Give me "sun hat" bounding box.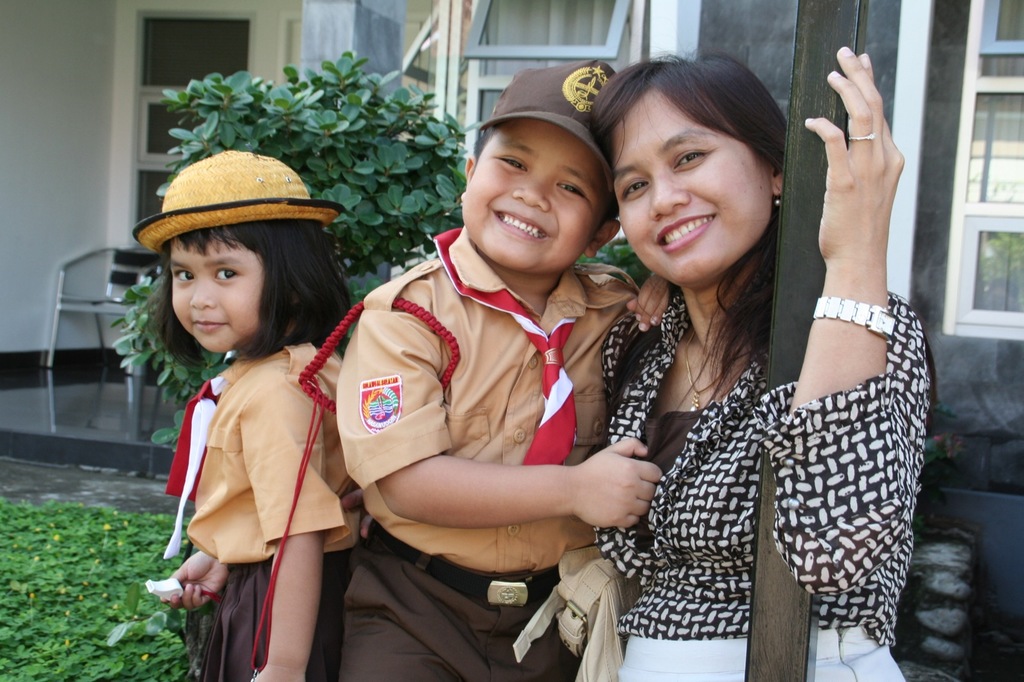
region(127, 145, 349, 257).
